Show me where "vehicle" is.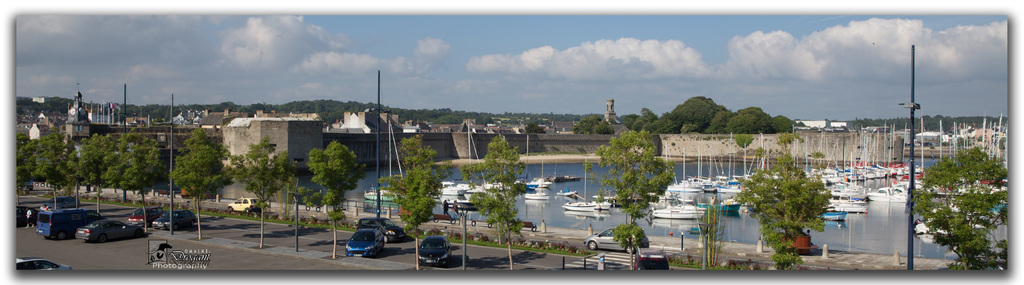
"vehicle" is at region(647, 145, 709, 220).
